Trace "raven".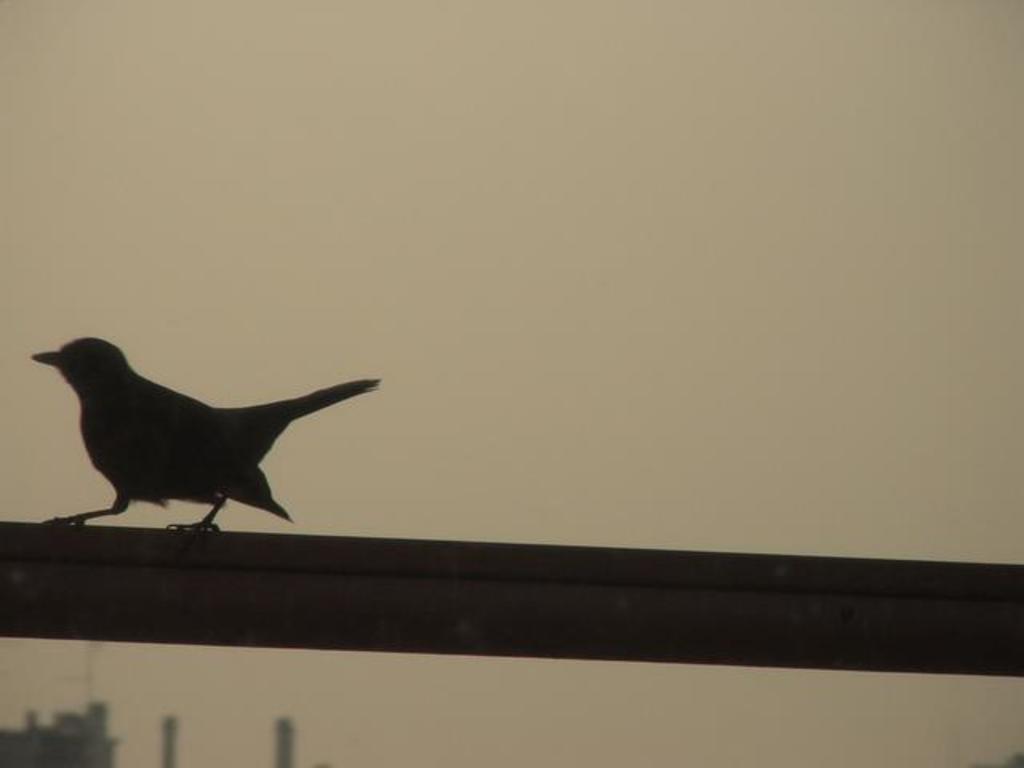
Traced to 22, 334, 357, 557.
